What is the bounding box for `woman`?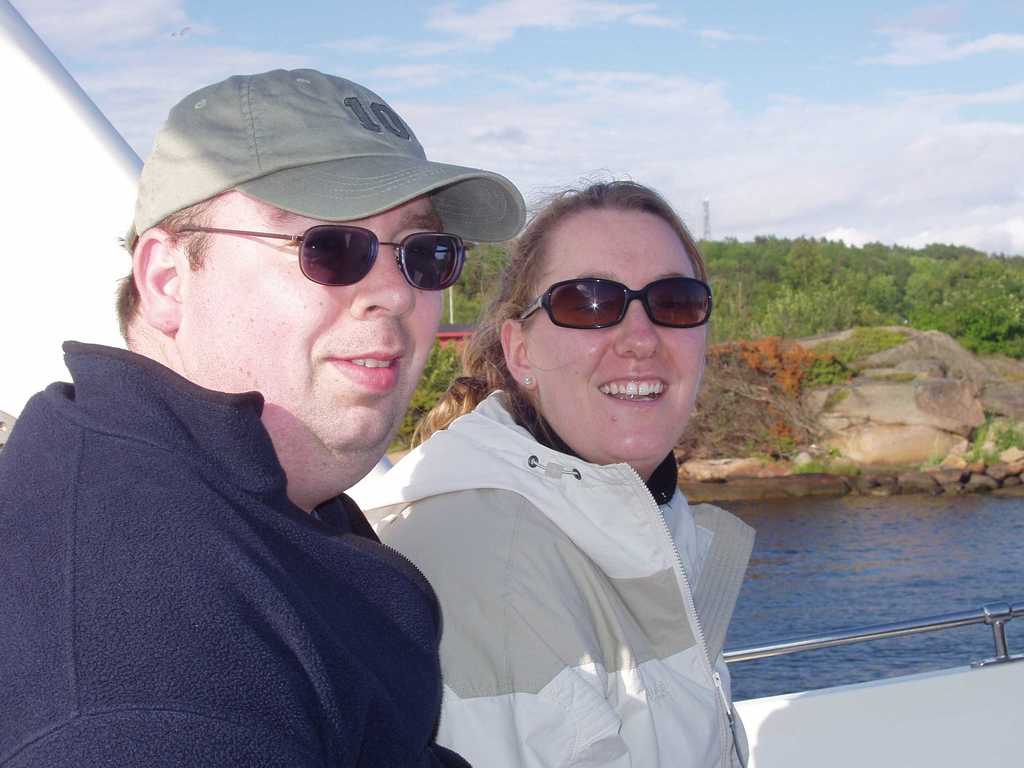
bbox(369, 159, 769, 760).
